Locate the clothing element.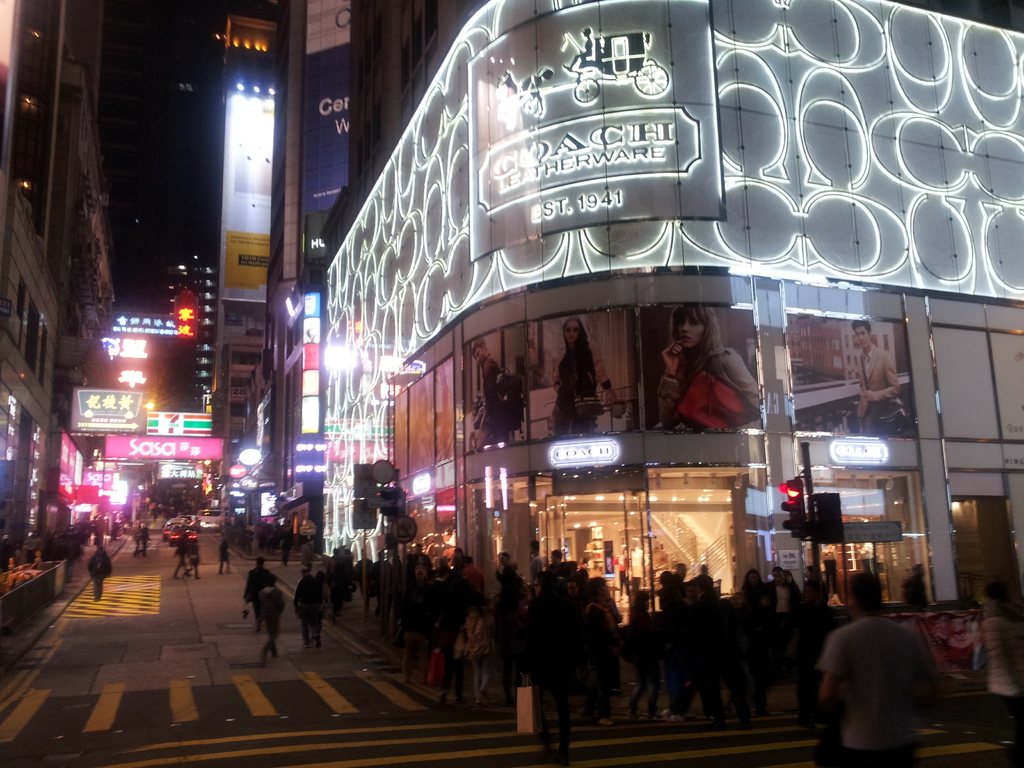
Element bbox: x1=982, y1=616, x2=1023, y2=698.
